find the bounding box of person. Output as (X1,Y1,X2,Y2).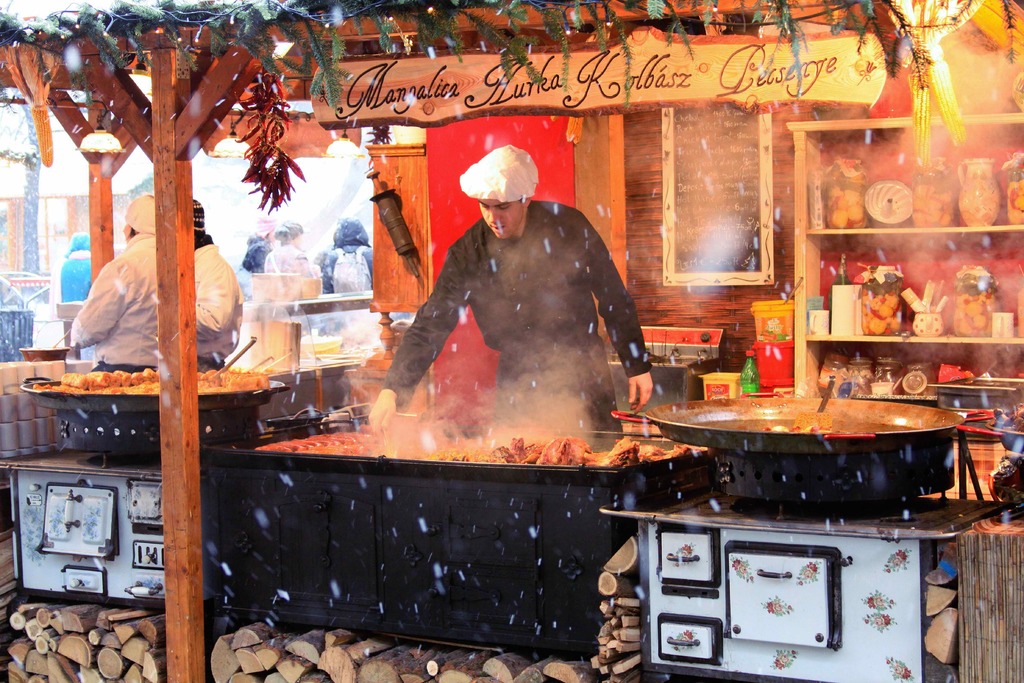
(183,193,234,389).
